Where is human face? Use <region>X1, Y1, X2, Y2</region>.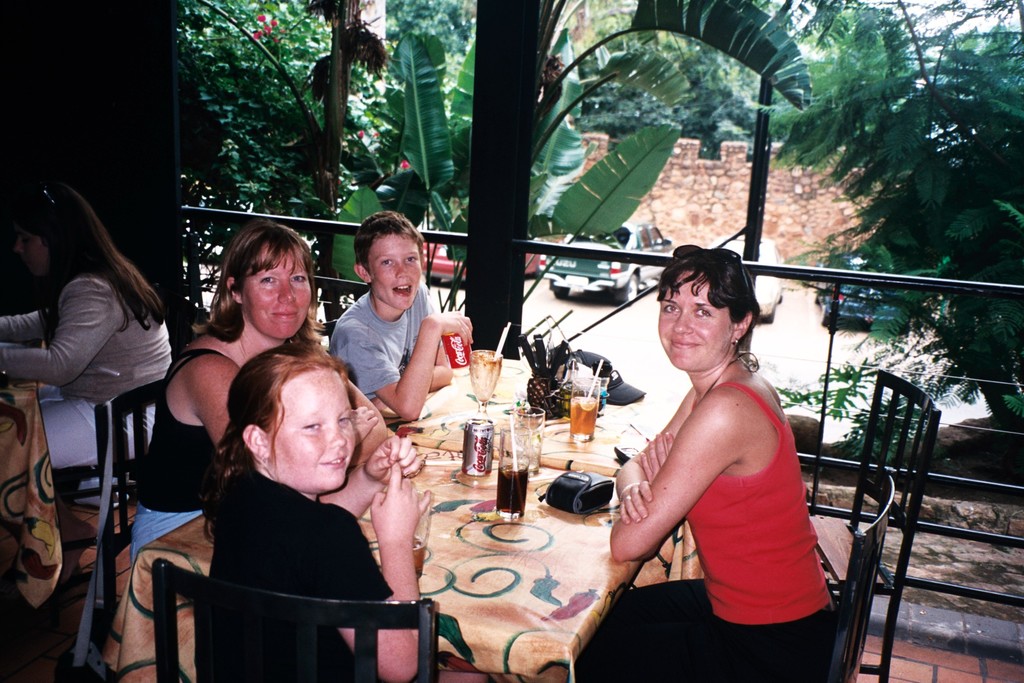
<region>241, 247, 311, 338</region>.
